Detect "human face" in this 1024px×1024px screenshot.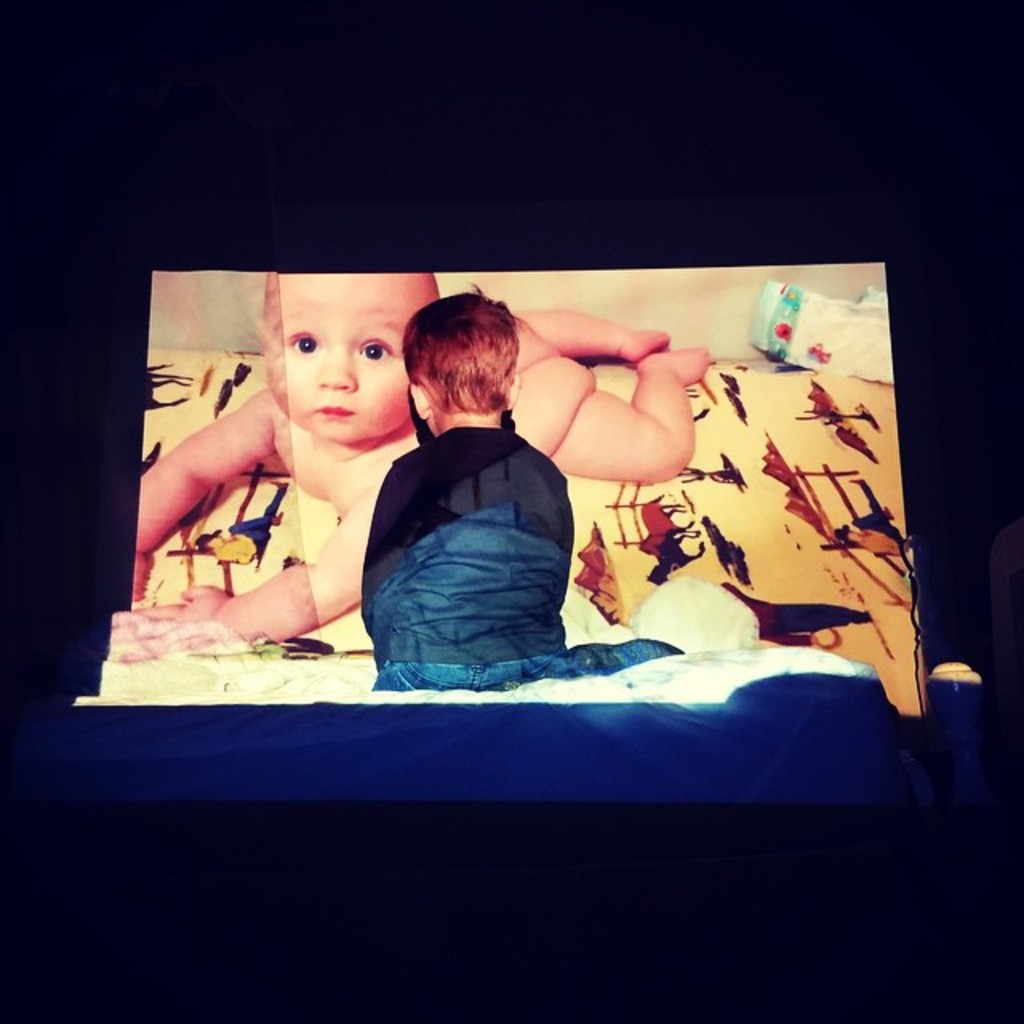
Detection: {"x1": 264, "y1": 258, "x2": 416, "y2": 446}.
